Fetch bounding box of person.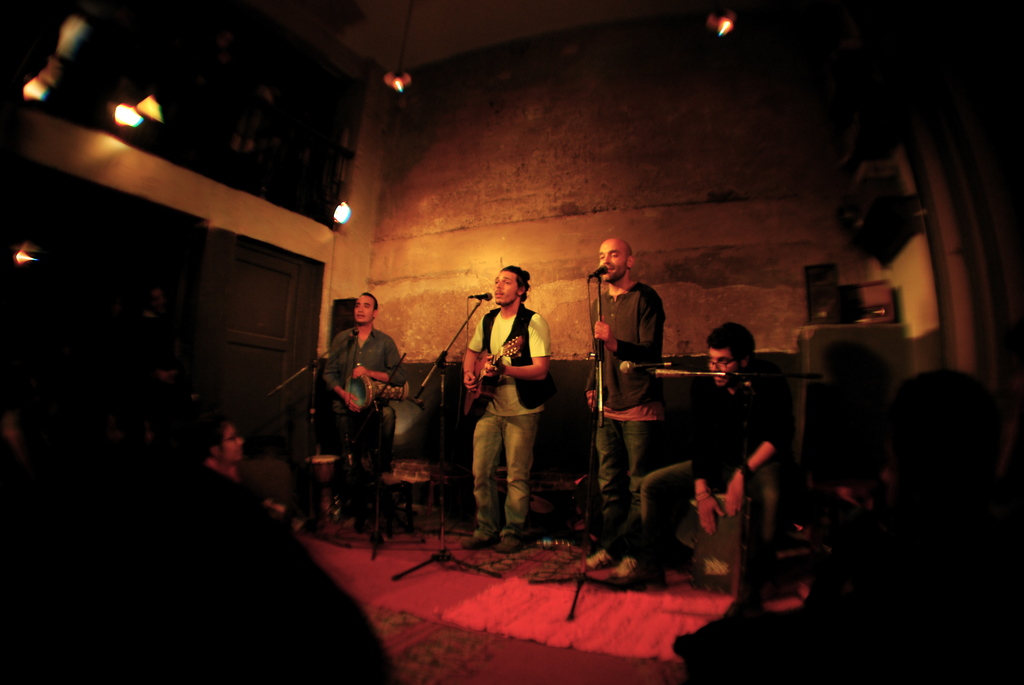
Bbox: rect(321, 292, 396, 533).
